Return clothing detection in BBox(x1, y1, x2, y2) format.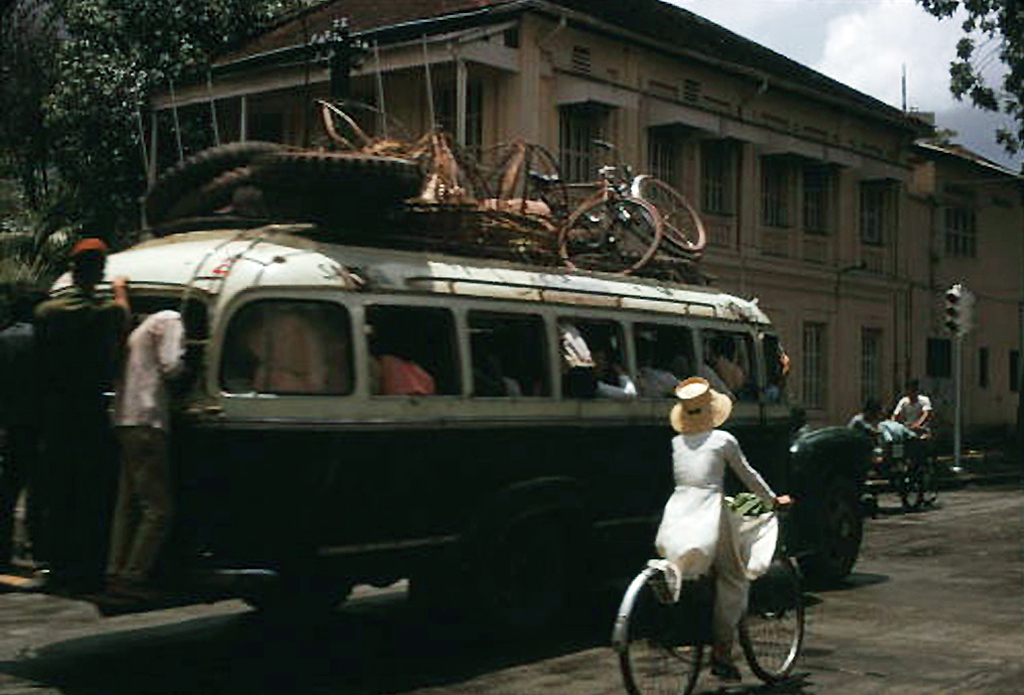
BBox(26, 286, 152, 564).
